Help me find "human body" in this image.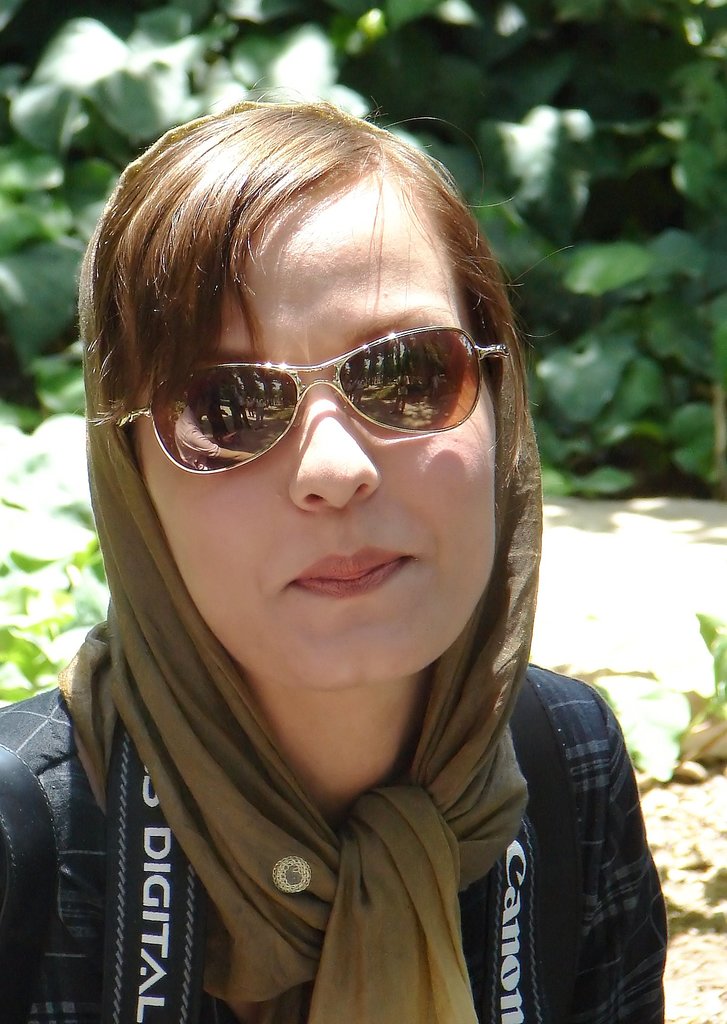
Found it: BBox(26, 102, 651, 1009).
